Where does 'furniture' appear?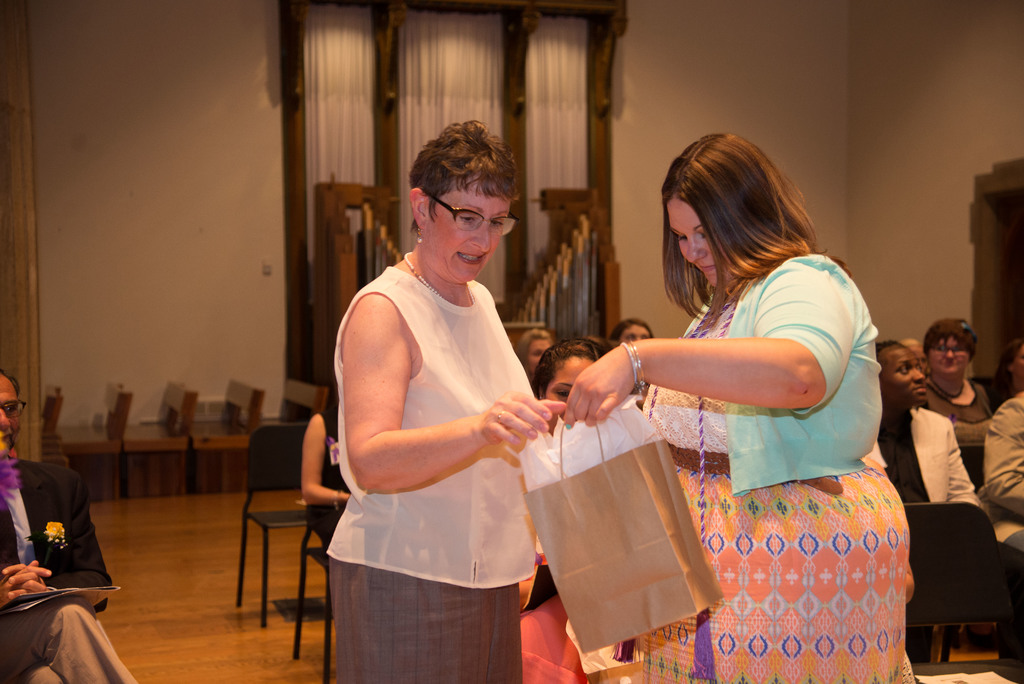
Appears at (x1=236, y1=425, x2=309, y2=625).
